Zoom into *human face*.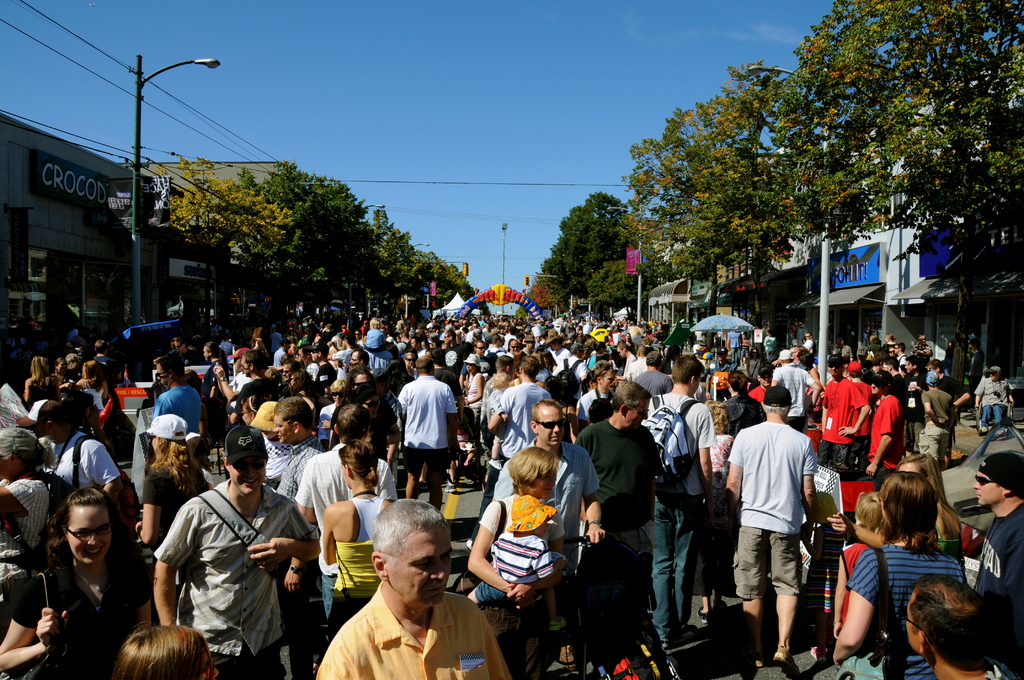
Zoom target: bbox(58, 360, 67, 371).
